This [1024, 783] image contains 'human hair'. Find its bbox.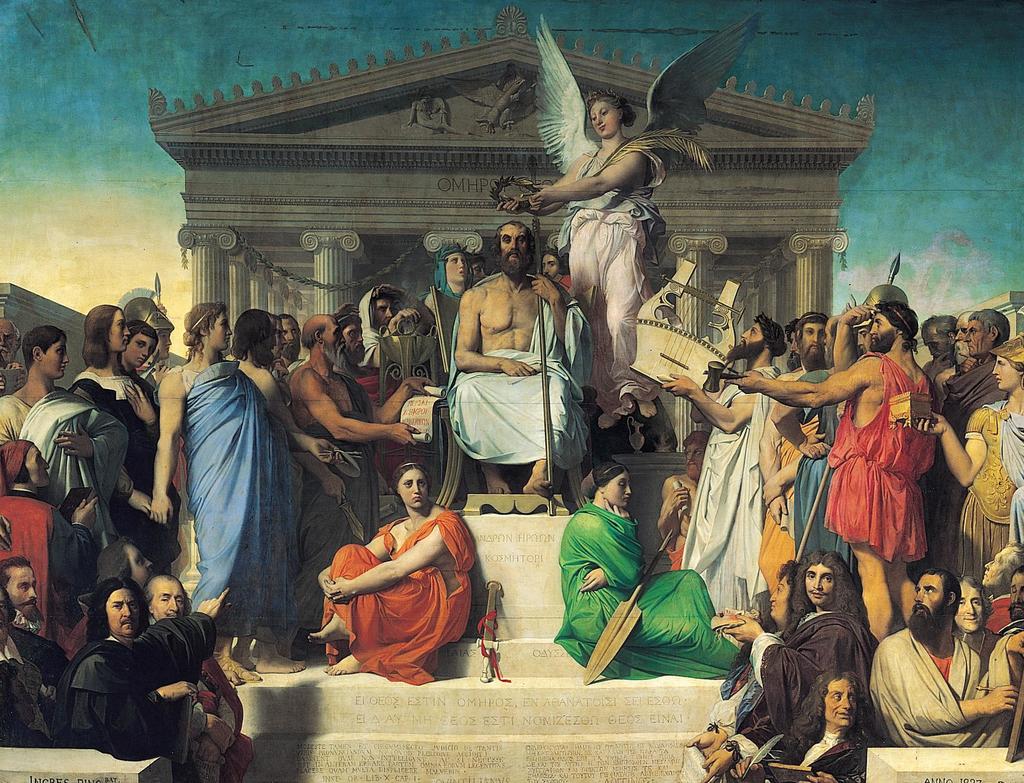
{"left": 0, "top": 316, "right": 24, "bottom": 355}.
